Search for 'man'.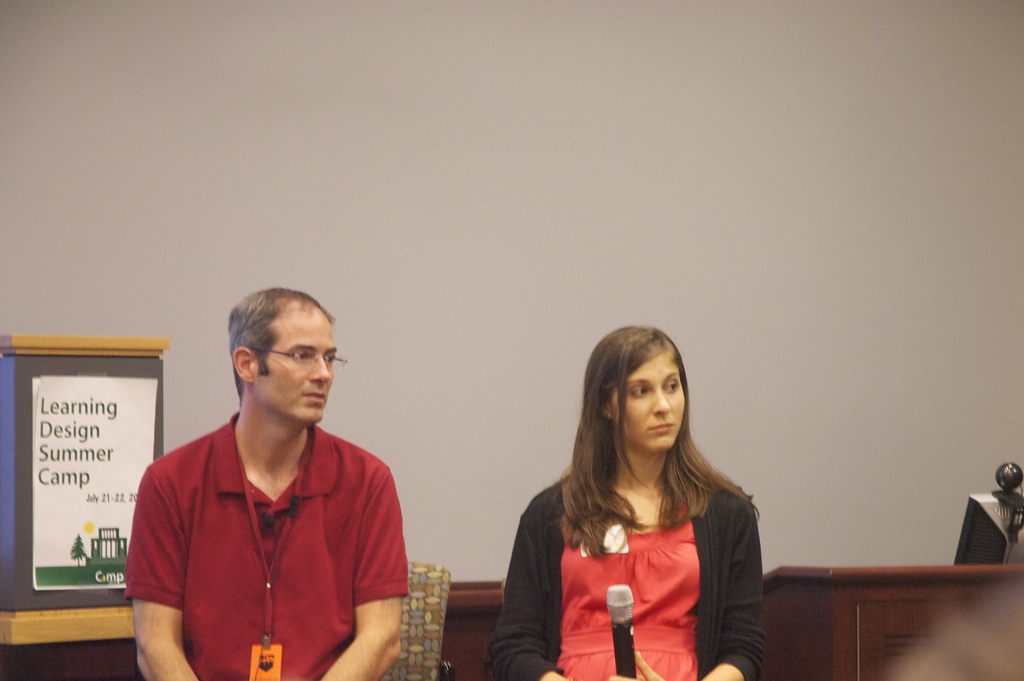
Found at locate(128, 277, 412, 680).
